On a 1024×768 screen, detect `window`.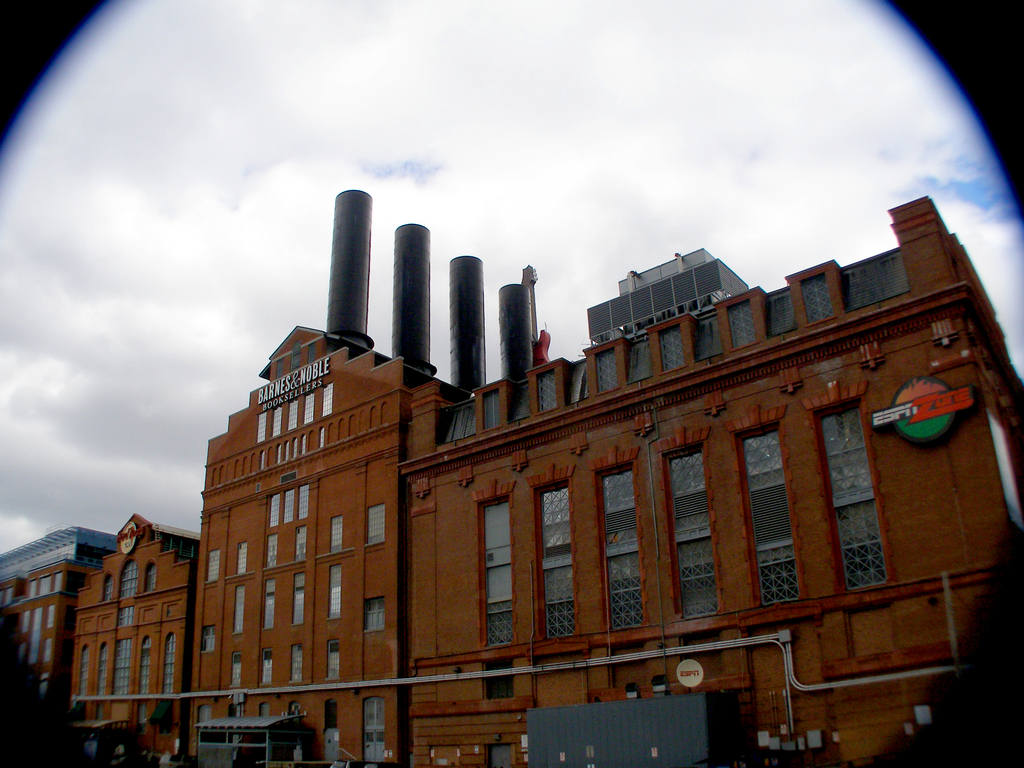
<bbox>361, 696, 387, 764</bbox>.
